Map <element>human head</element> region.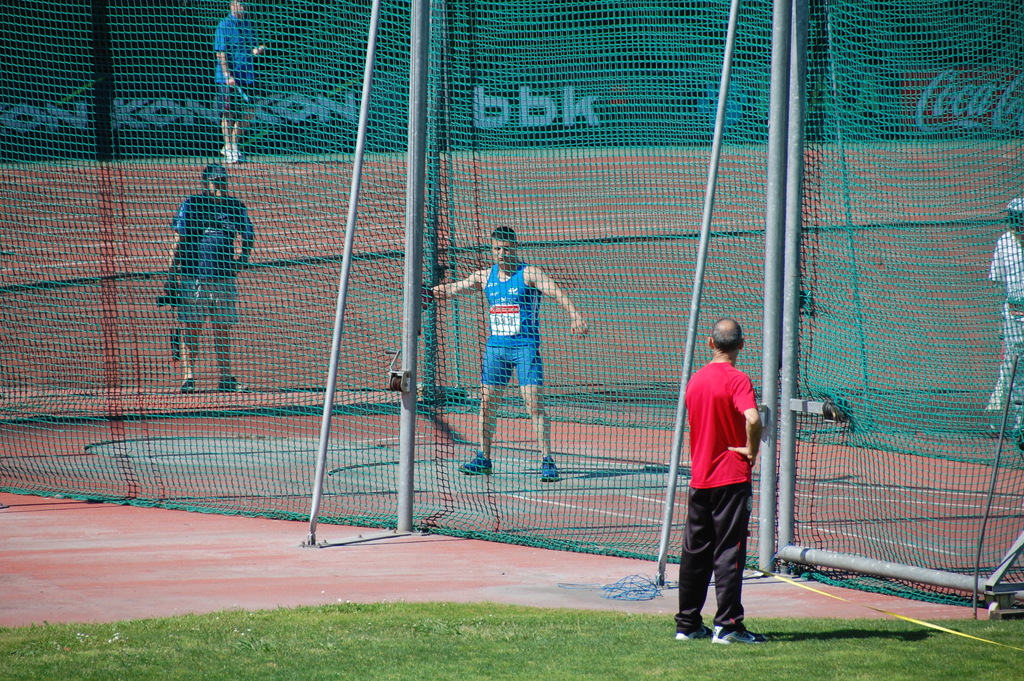
Mapped to x1=200 y1=165 x2=230 y2=199.
